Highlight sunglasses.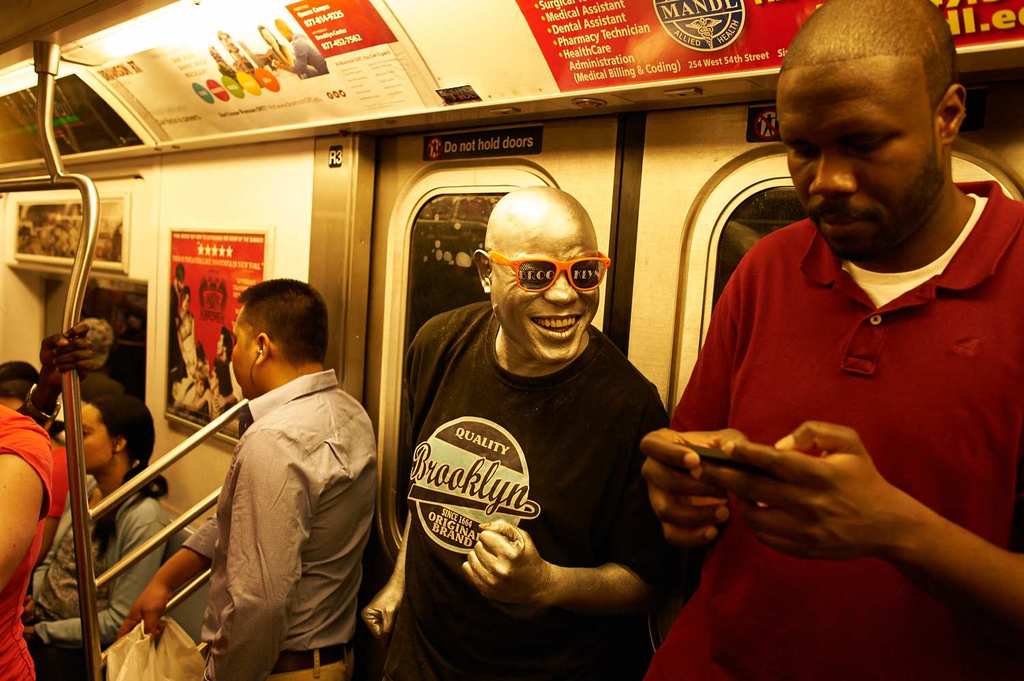
Highlighted region: pyautogui.locateOnScreen(494, 250, 599, 295).
